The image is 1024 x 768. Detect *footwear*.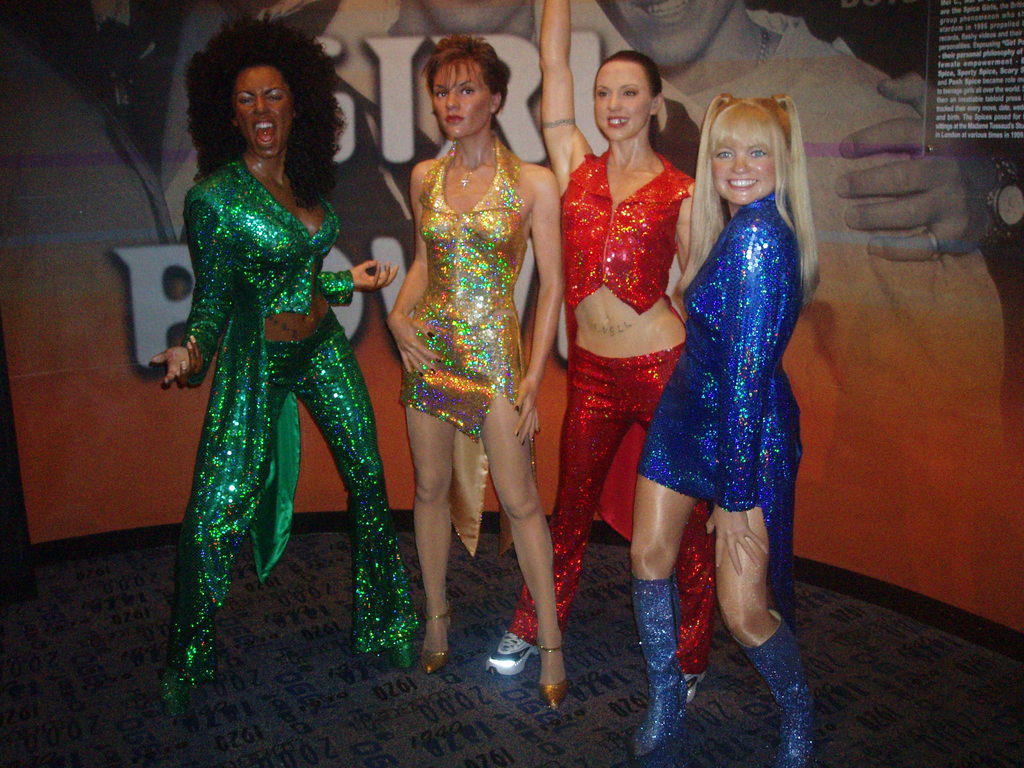
Detection: x1=687 y1=669 x2=707 y2=705.
